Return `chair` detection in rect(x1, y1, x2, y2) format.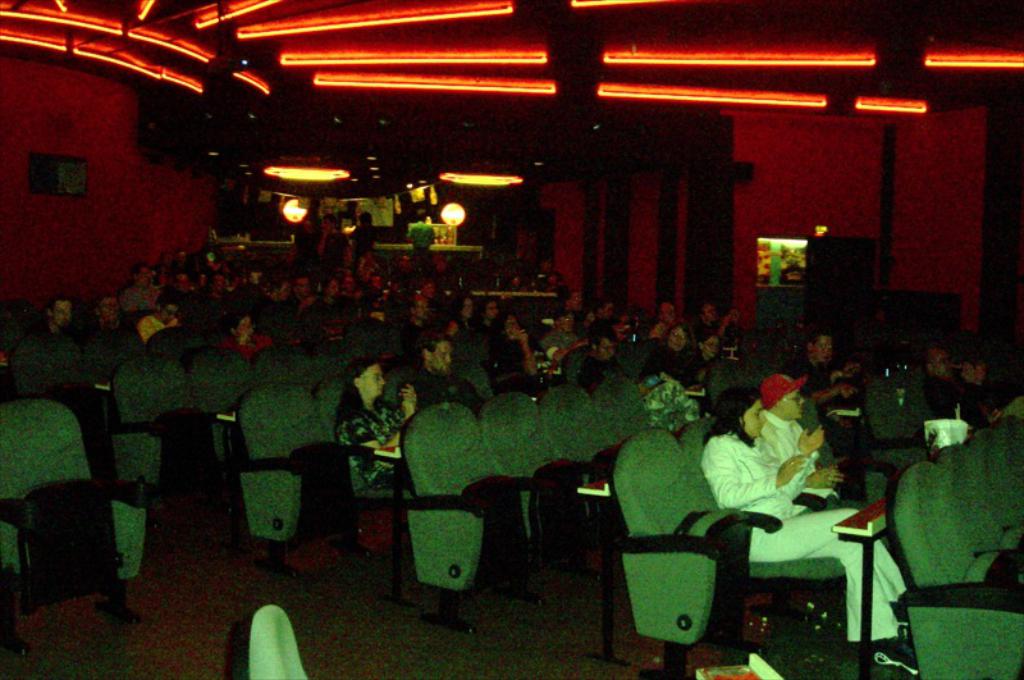
rect(980, 429, 1023, 526).
